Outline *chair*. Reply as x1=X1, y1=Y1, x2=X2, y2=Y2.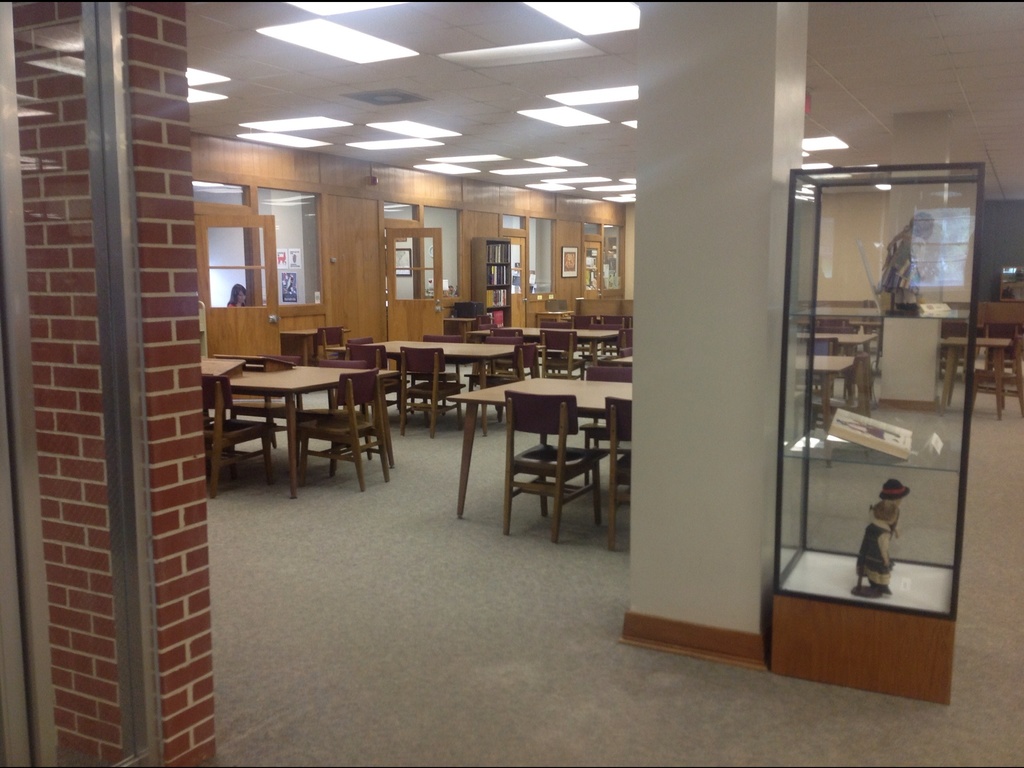
x1=538, y1=331, x2=583, y2=380.
